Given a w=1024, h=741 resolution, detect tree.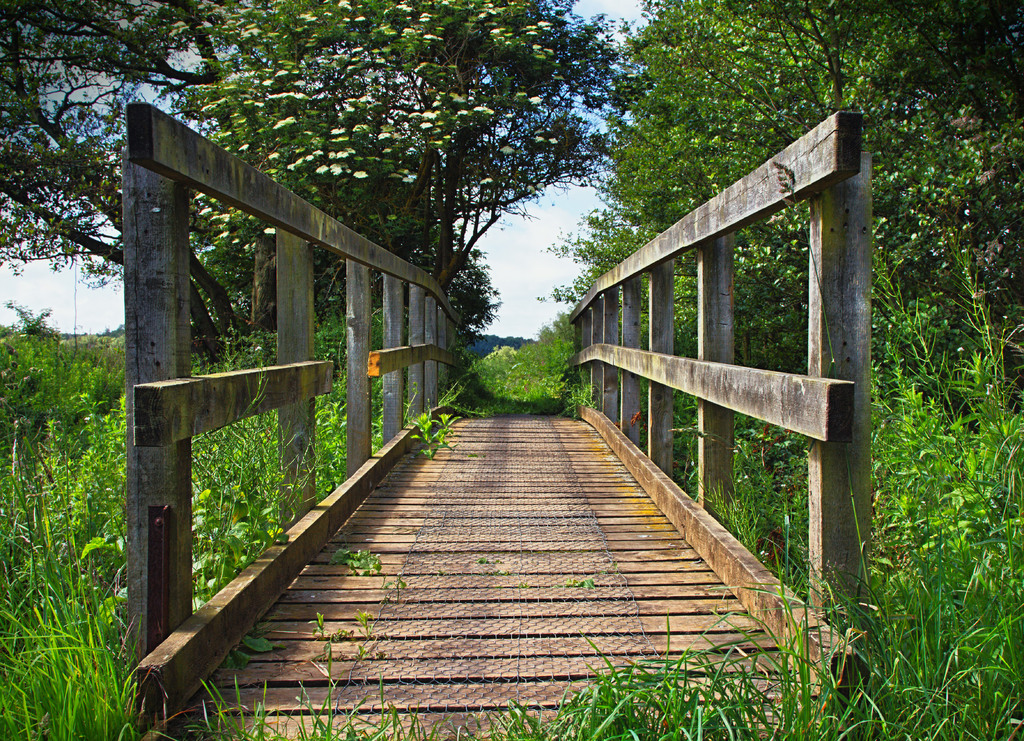
(x1=584, y1=0, x2=1023, y2=372).
